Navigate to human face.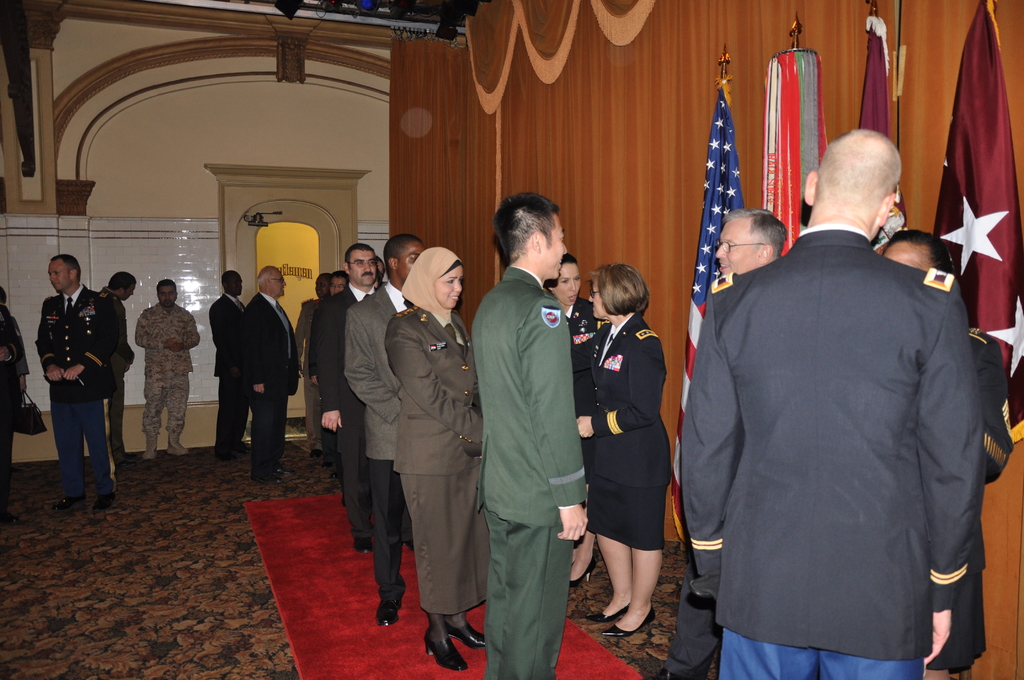
Navigation target: Rect(716, 218, 758, 277).
